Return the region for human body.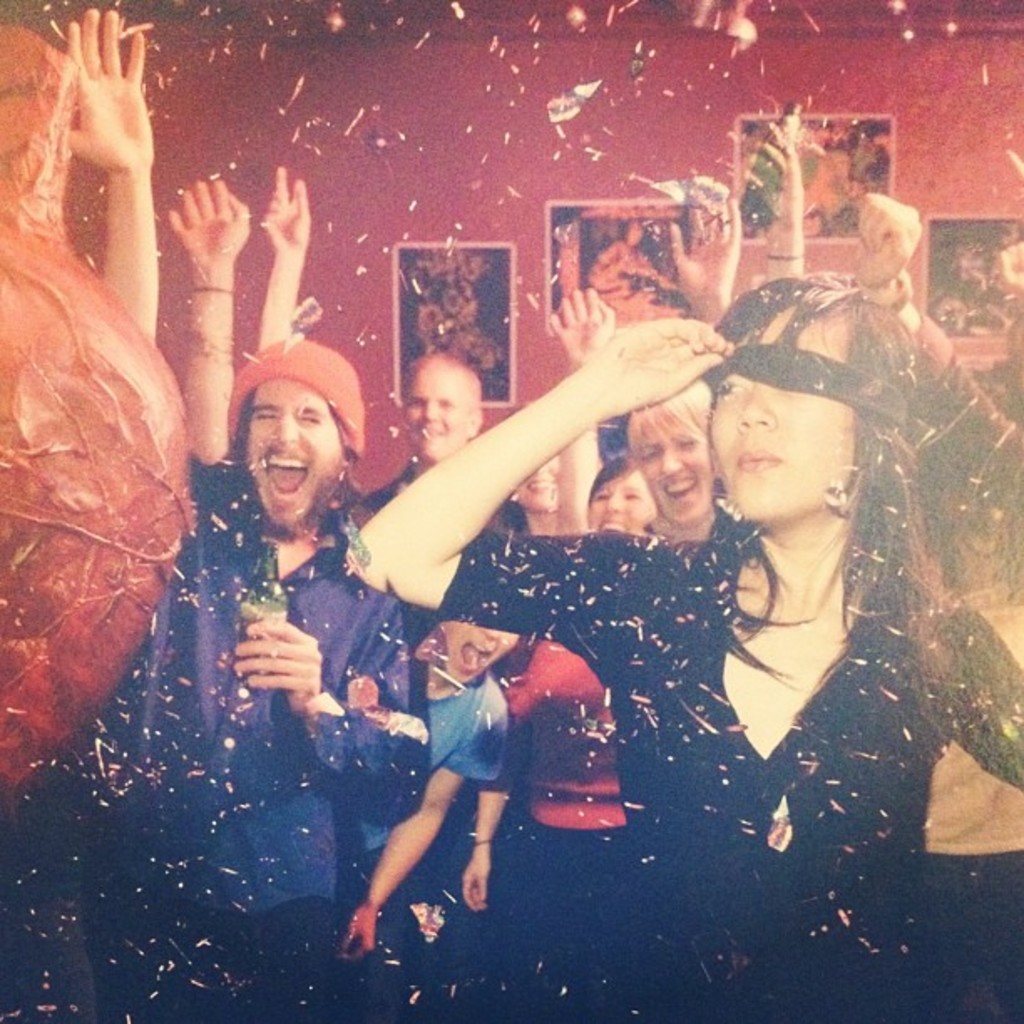
345 343 529 534.
